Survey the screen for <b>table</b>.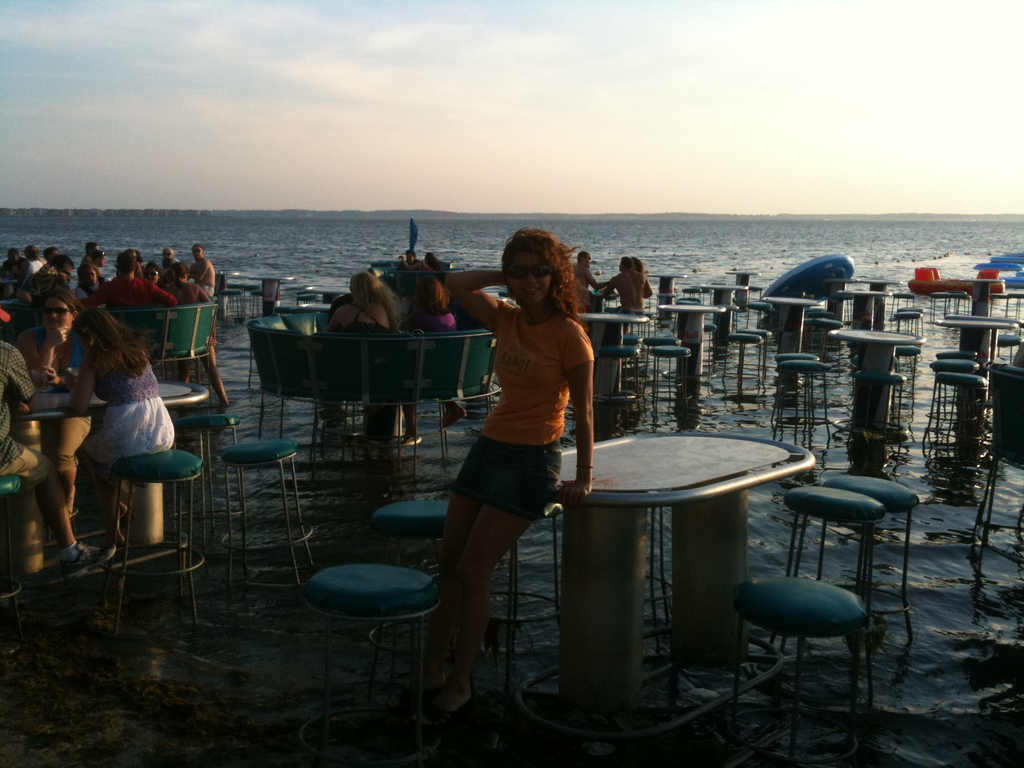
Survey found: {"x1": 759, "y1": 298, "x2": 822, "y2": 372}.
